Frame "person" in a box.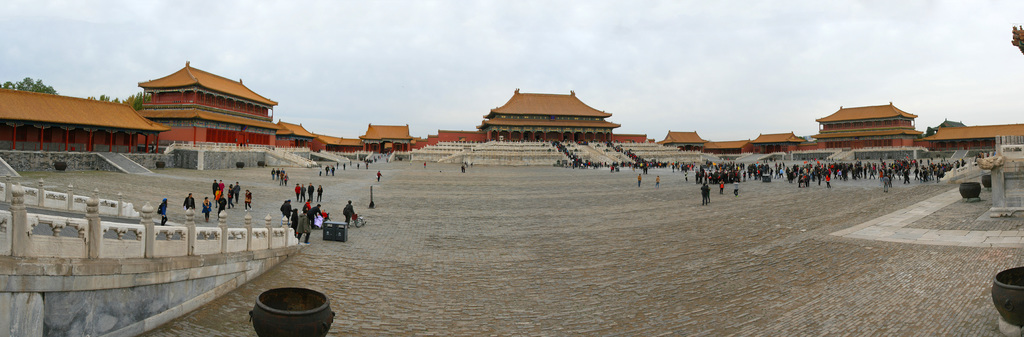
379,168,380,183.
